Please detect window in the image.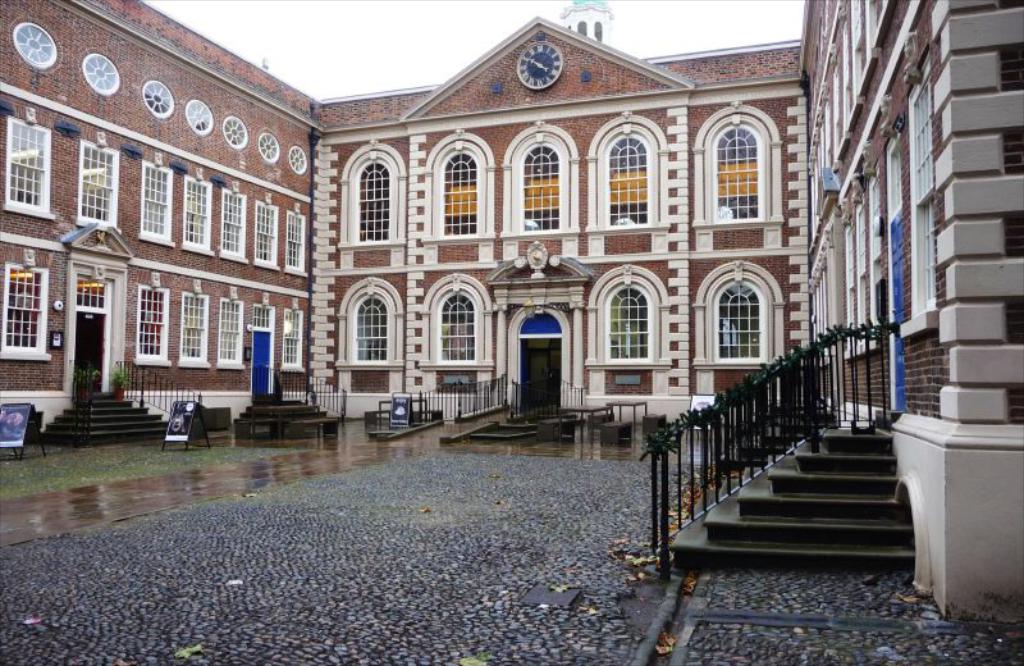
Rect(8, 118, 54, 219).
